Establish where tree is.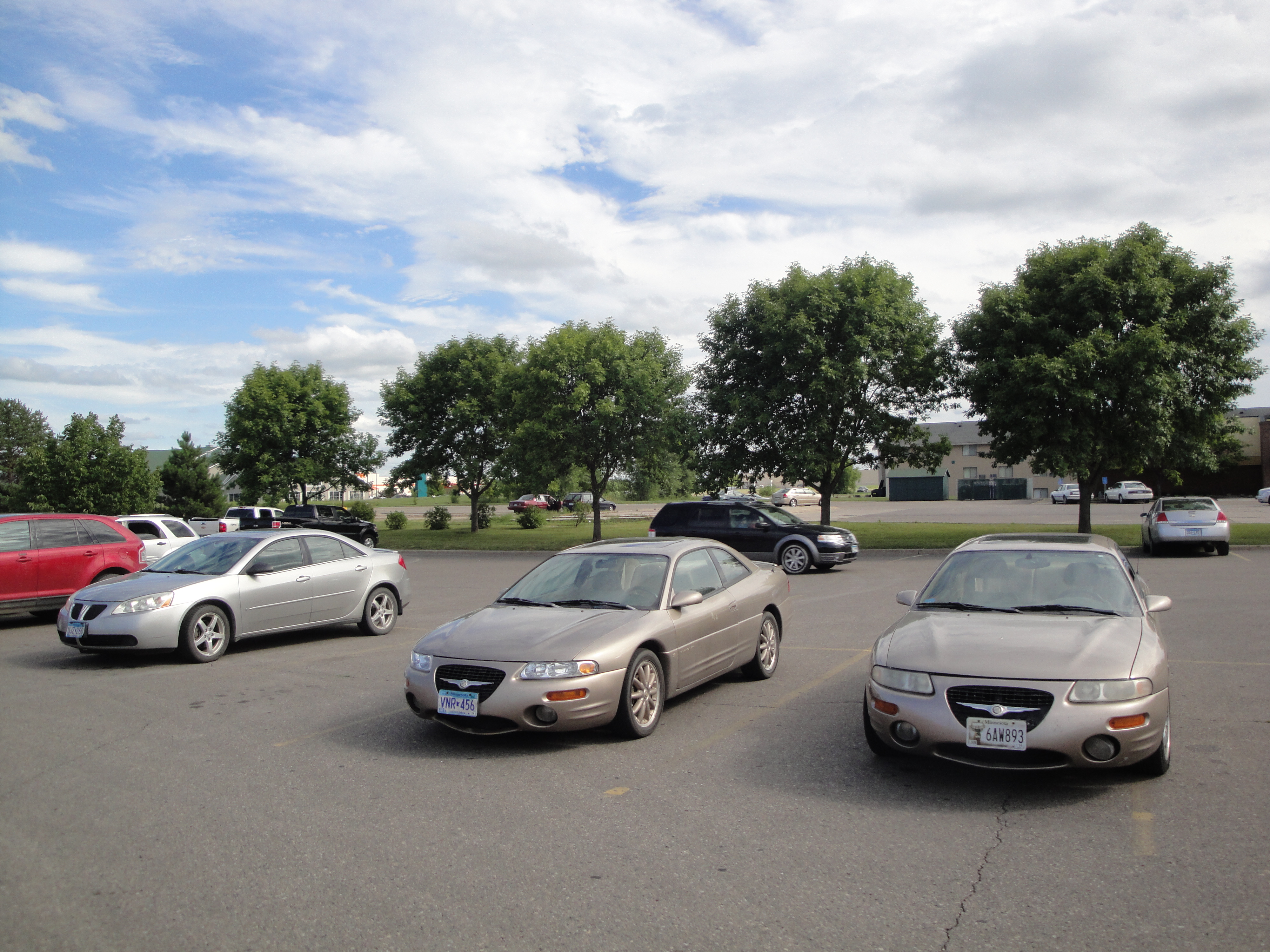
Established at bbox=(74, 111, 118, 166).
